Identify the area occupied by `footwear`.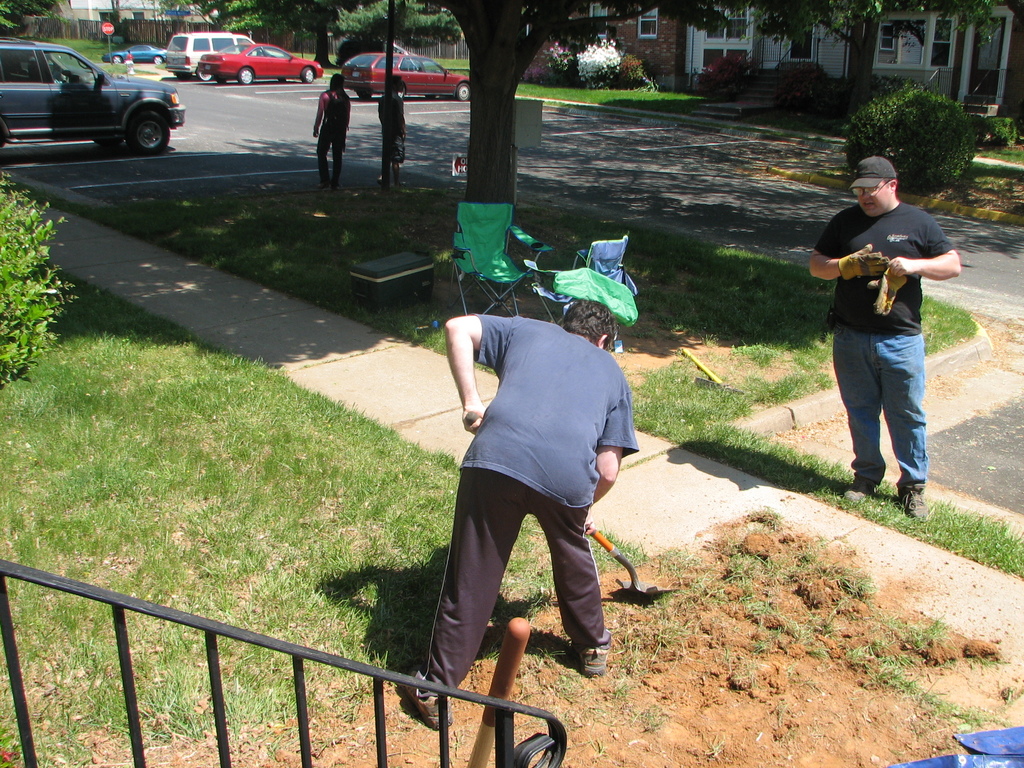
Area: box(901, 487, 932, 522).
